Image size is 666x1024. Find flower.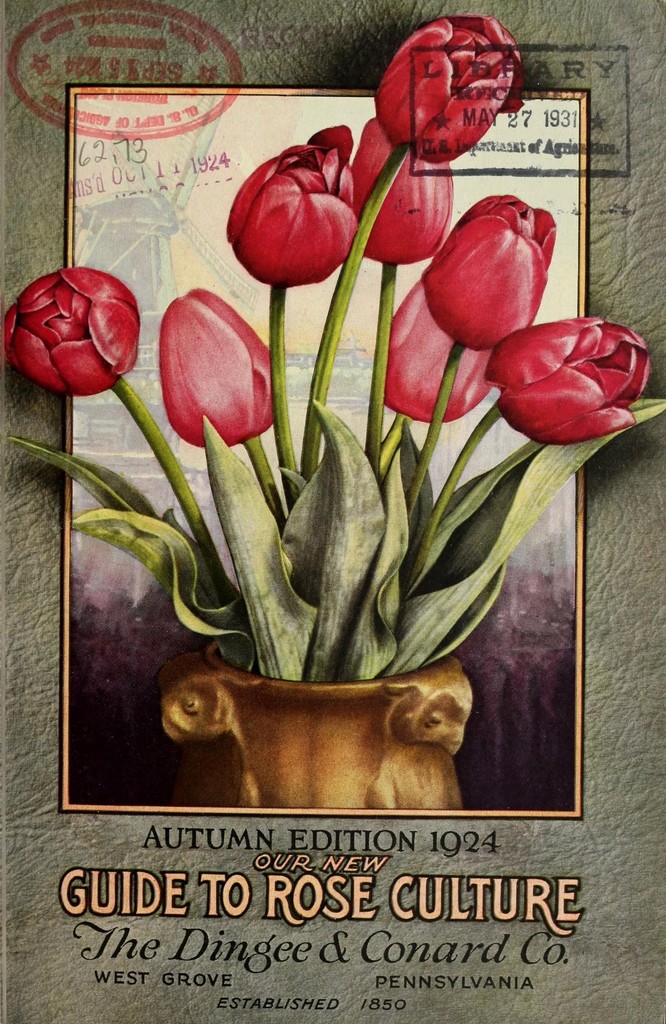
rect(346, 106, 462, 266).
